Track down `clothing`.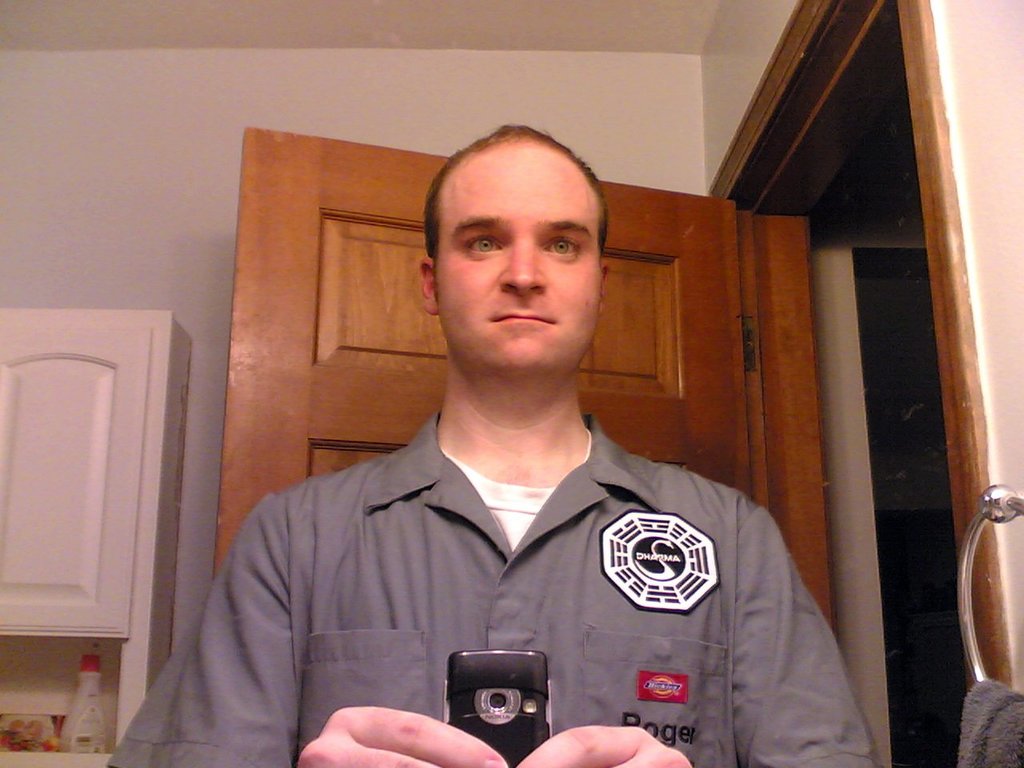
Tracked to [143, 396, 866, 748].
